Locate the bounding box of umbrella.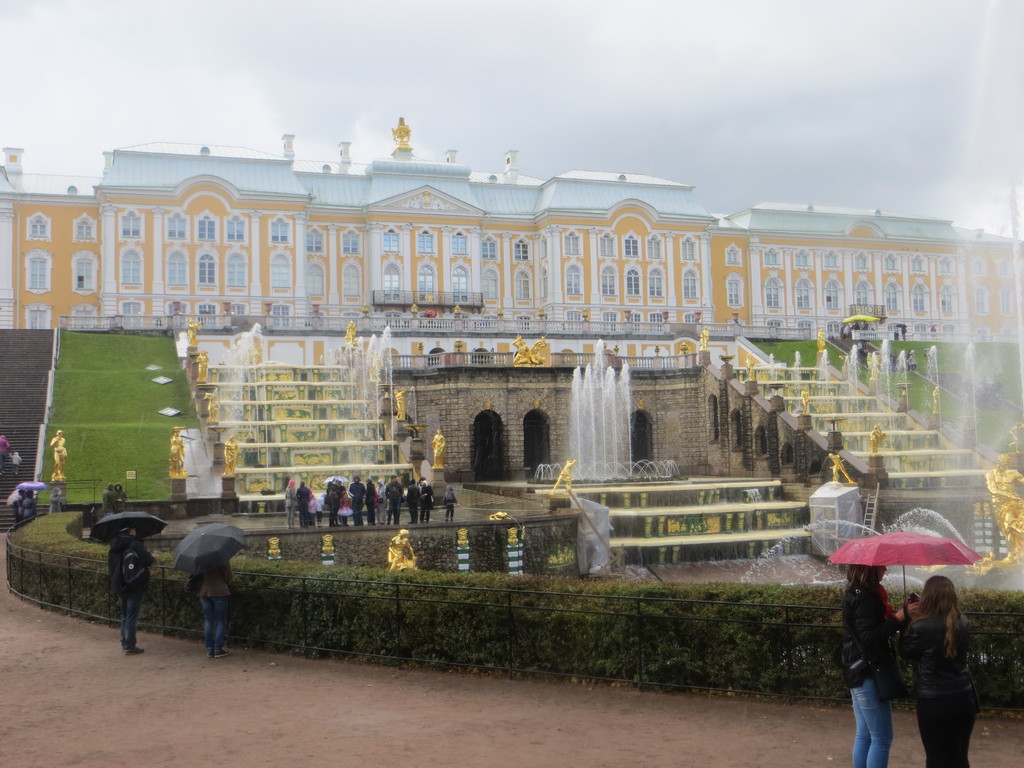
Bounding box: [90,511,169,537].
